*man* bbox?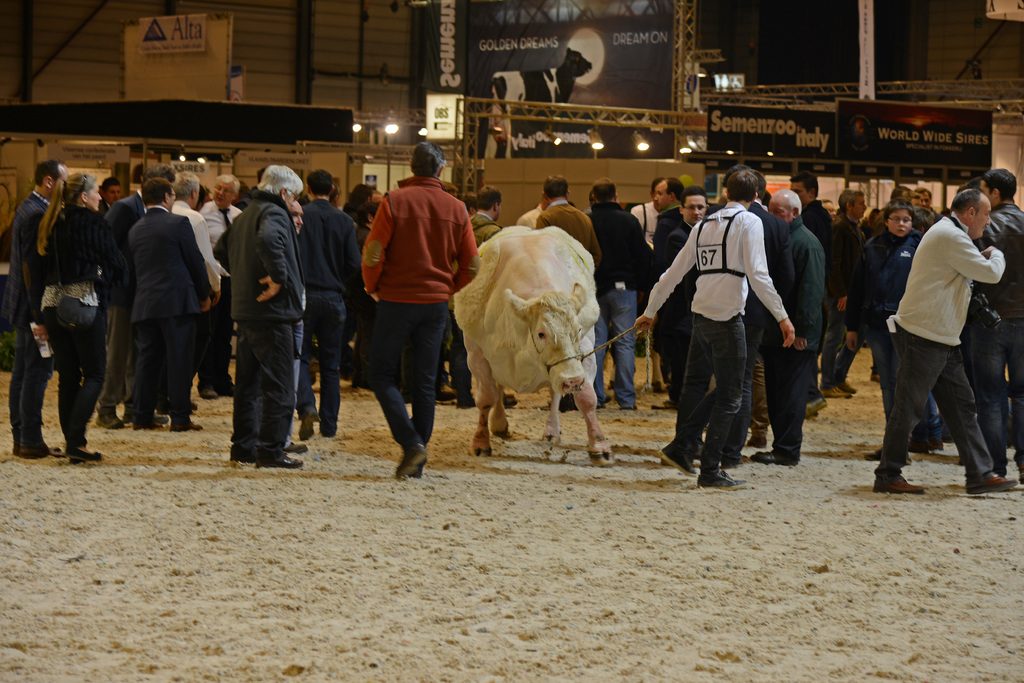
[left=362, top=142, right=484, bottom=471]
